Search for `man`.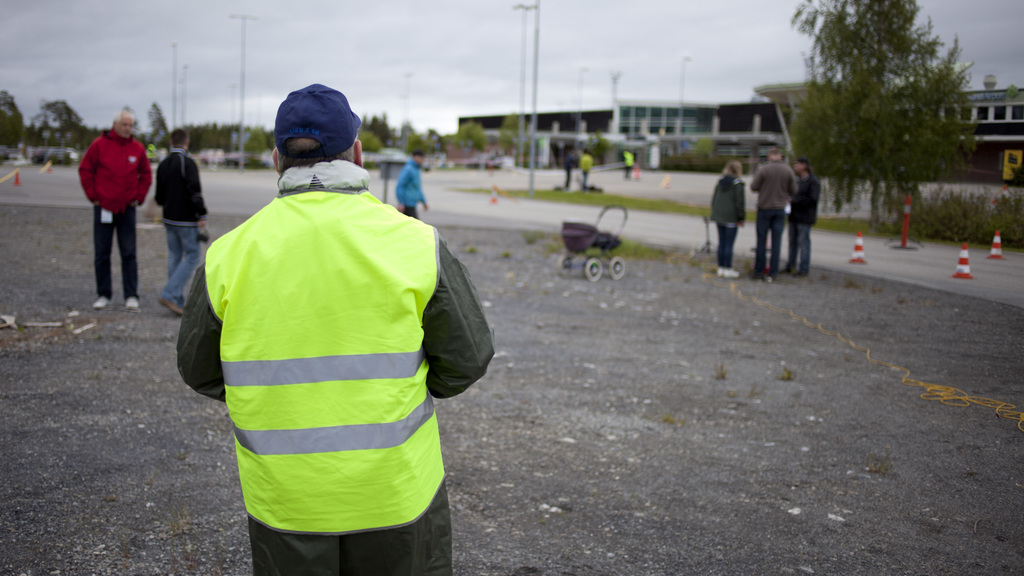
Found at [162,62,490,572].
